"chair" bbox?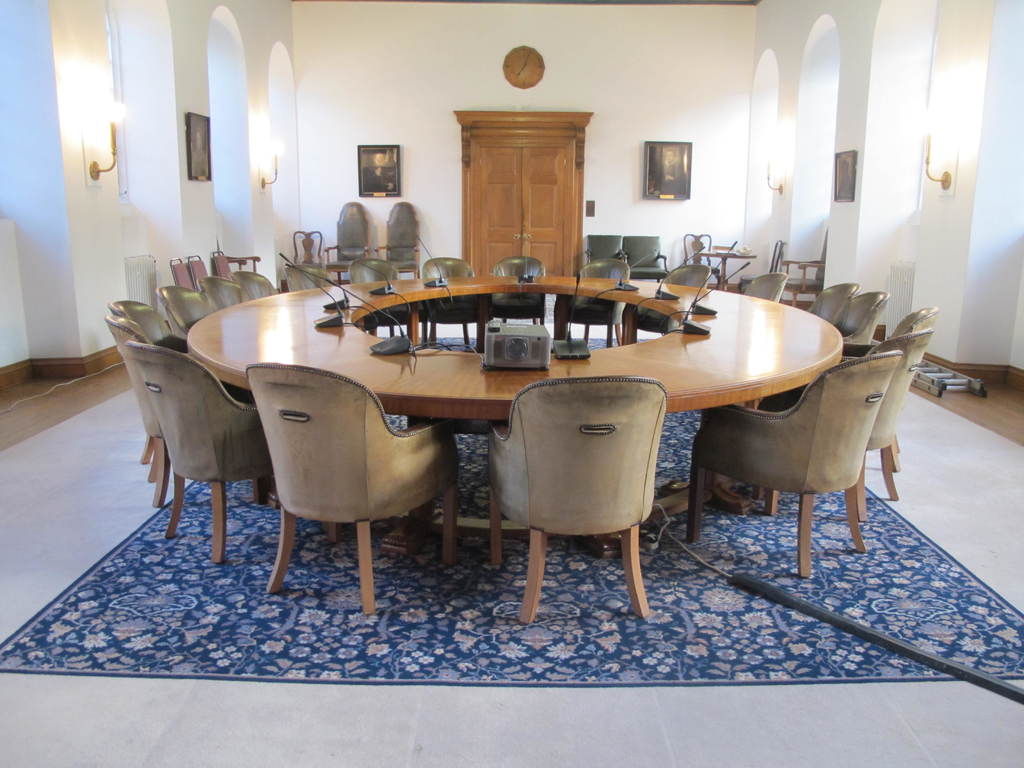
<box>345,255,419,346</box>
